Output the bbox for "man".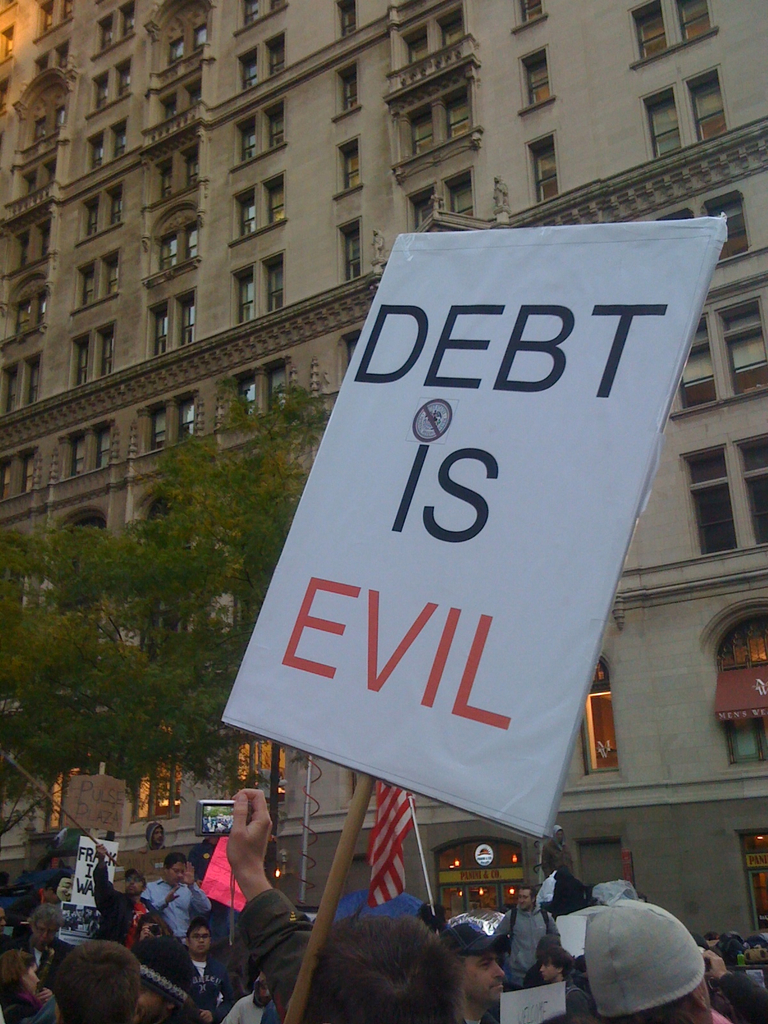
box=[193, 923, 212, 974].
